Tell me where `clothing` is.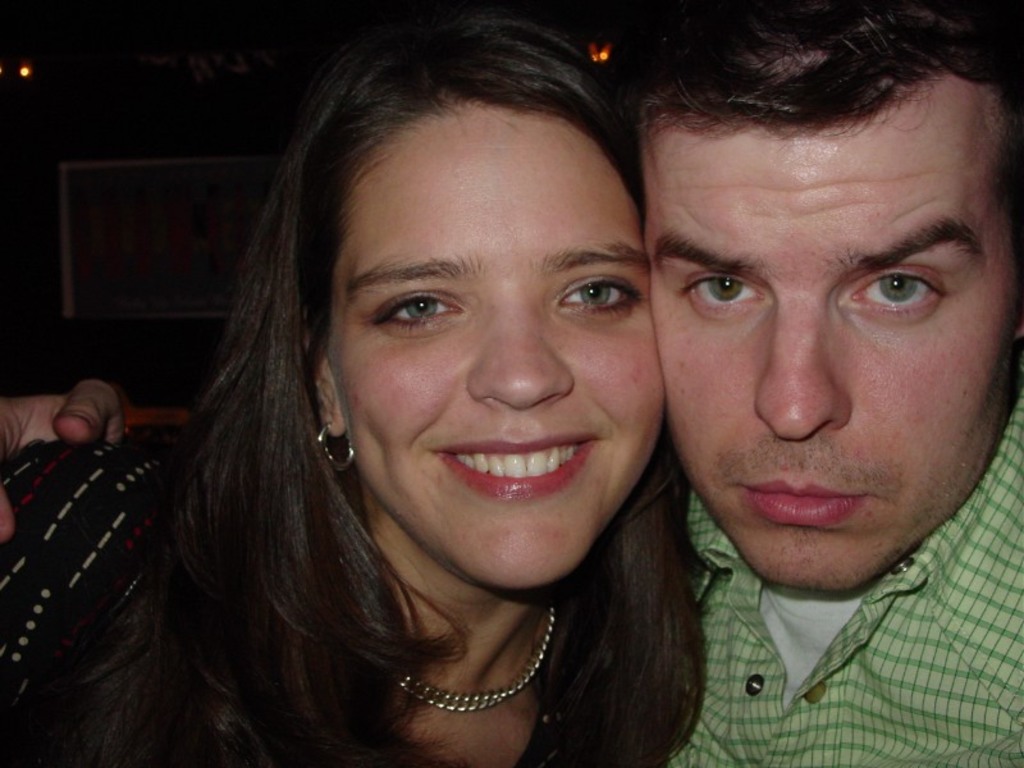
`clothing` is at (left=0, top=424, right=596, bottom=767).
